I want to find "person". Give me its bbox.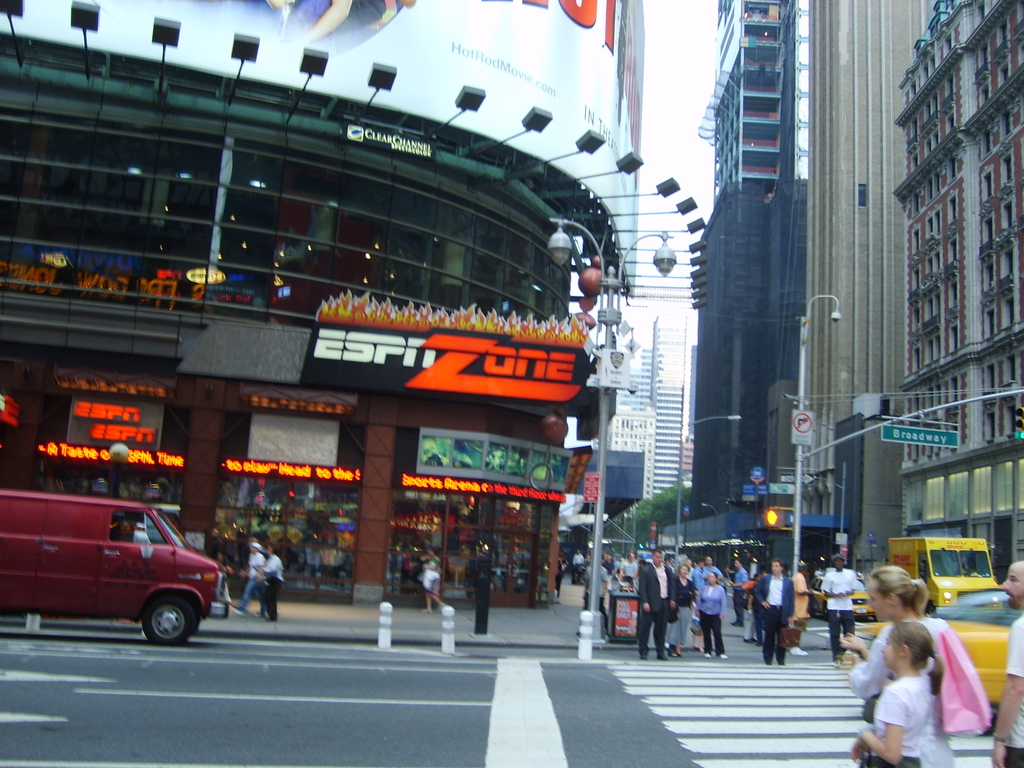
418 547 444 613.
